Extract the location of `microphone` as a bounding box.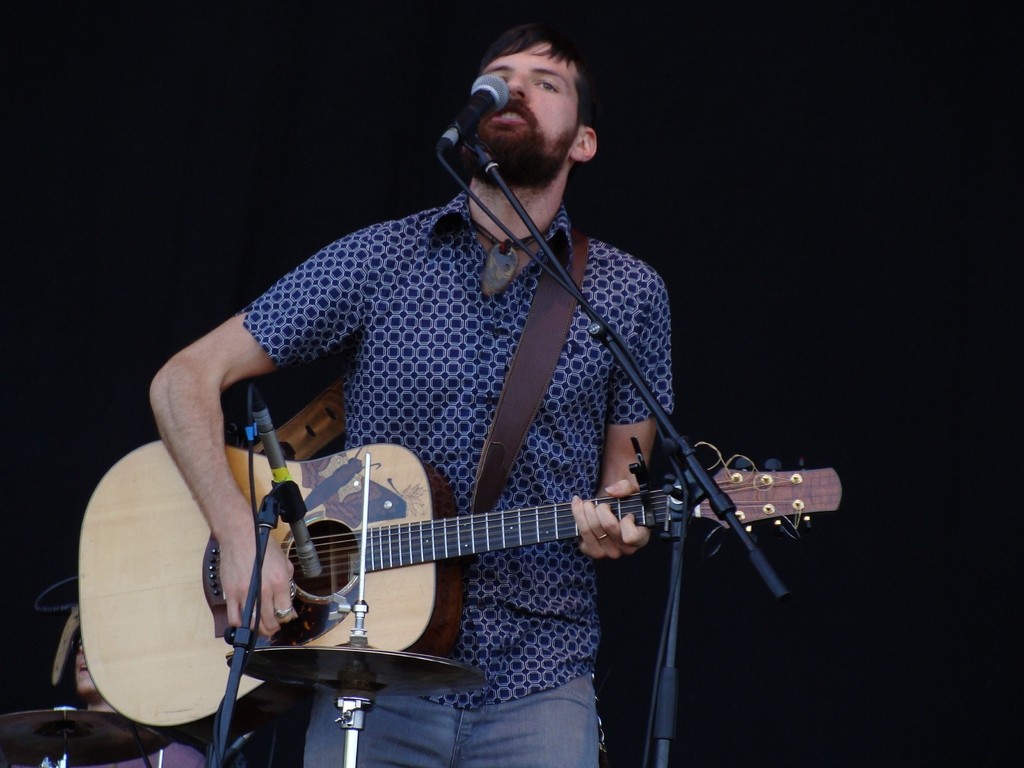
crop(255, 382, 324, 579).
